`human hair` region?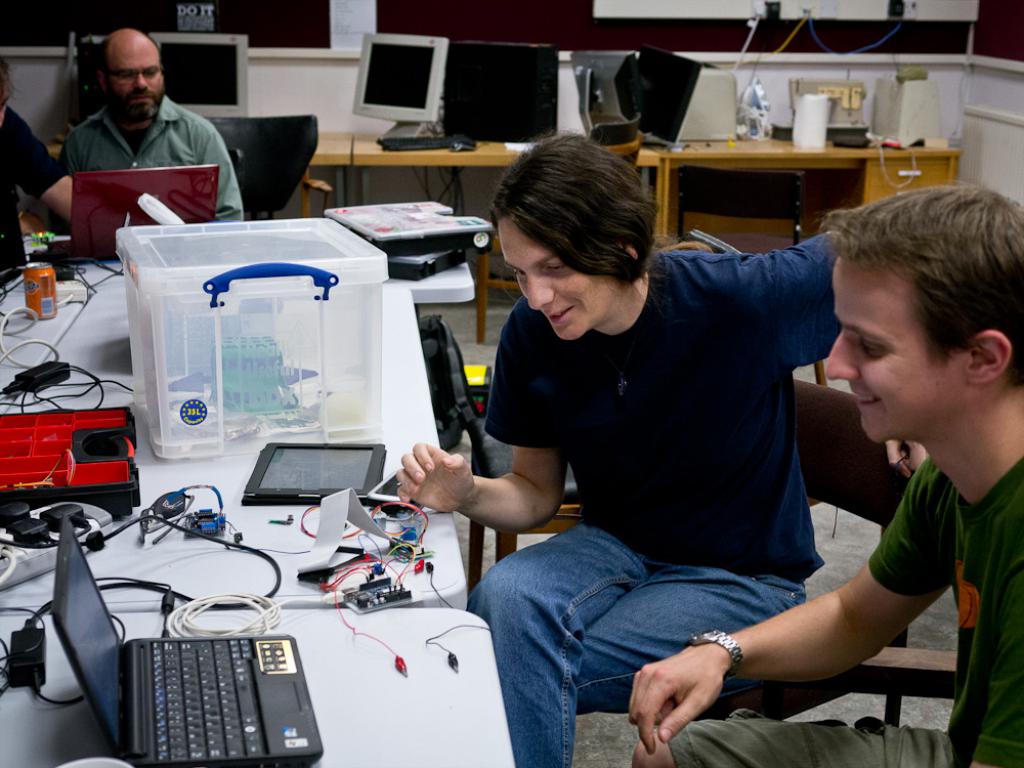
rect(821, 185, 1023, 393)
